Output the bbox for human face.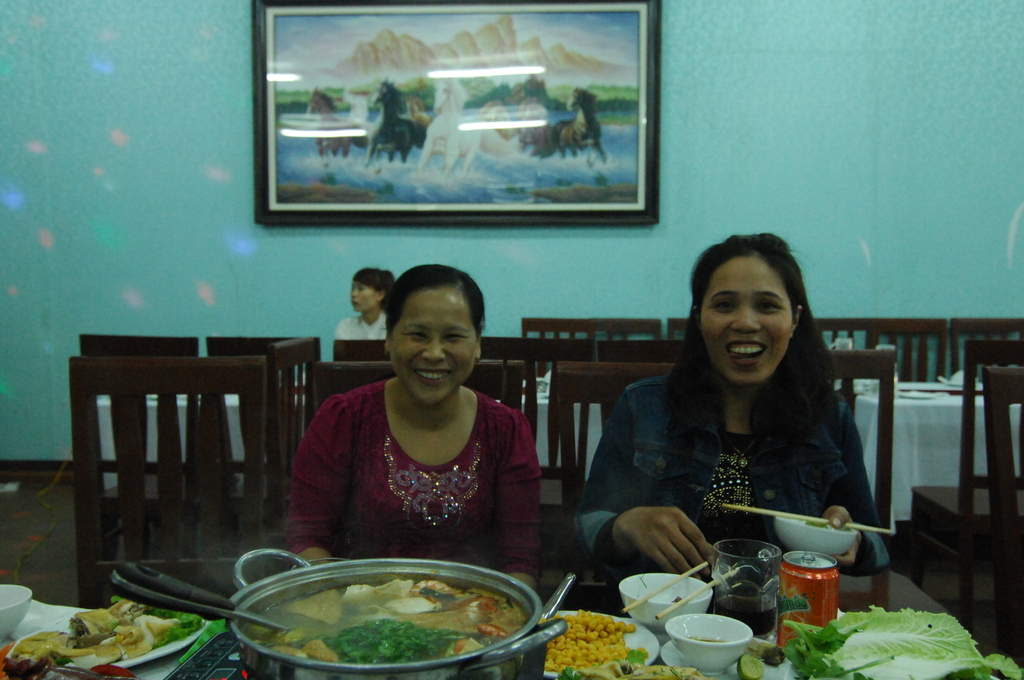
[389,284,477,406].
